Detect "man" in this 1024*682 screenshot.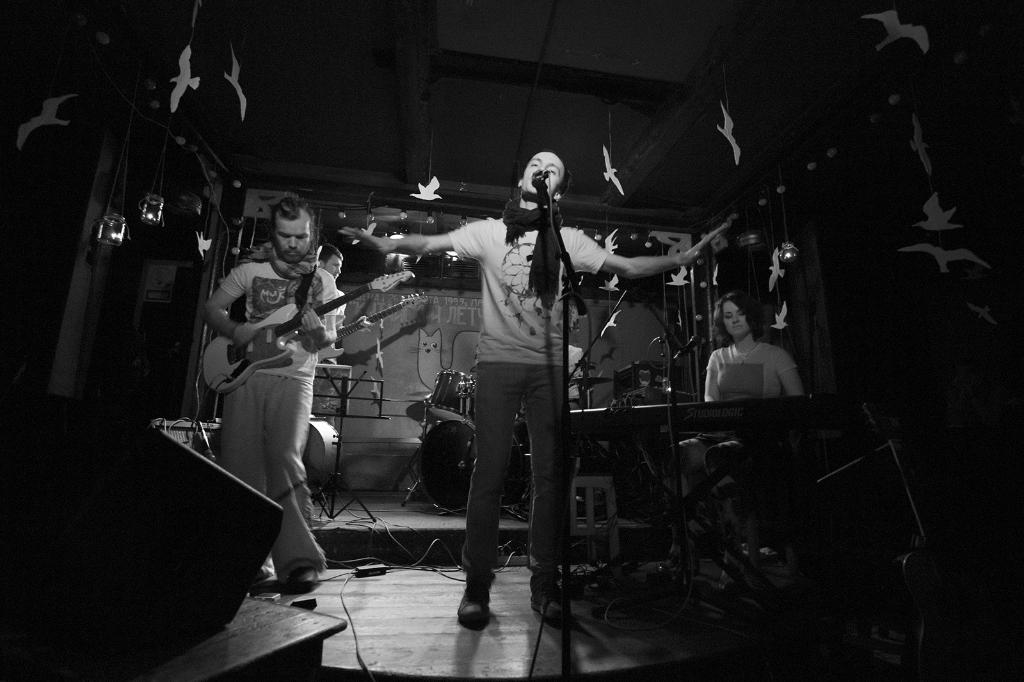
Detection: [x1=186, y1=179, x2=358, y2=606].
